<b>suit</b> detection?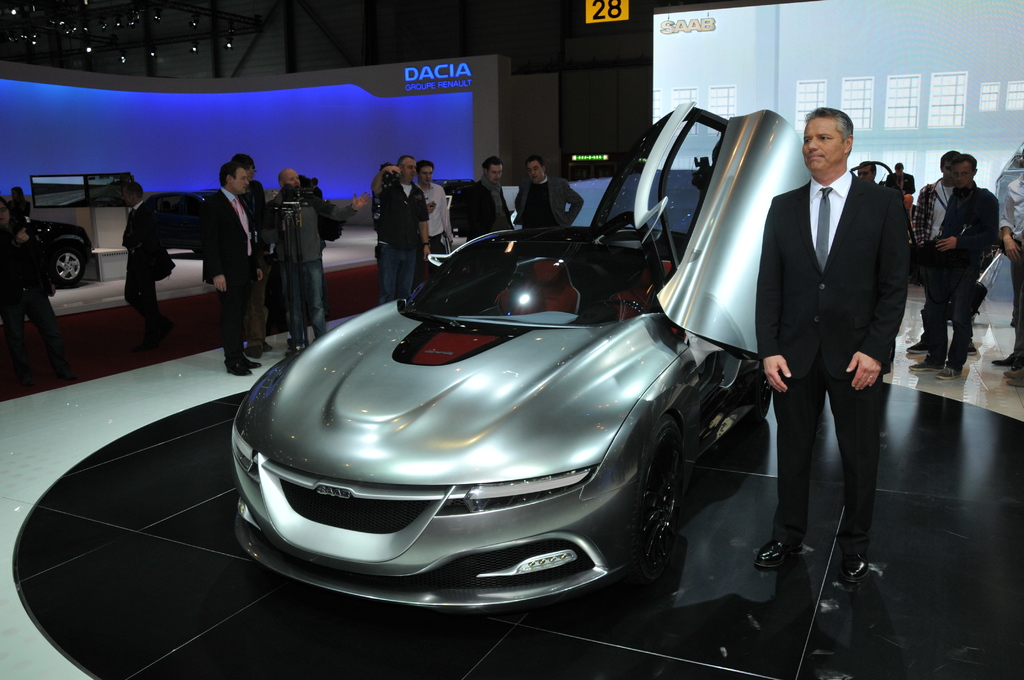
{"x1": 513, "y1": 177, "x2": 586, "y2": 232}
